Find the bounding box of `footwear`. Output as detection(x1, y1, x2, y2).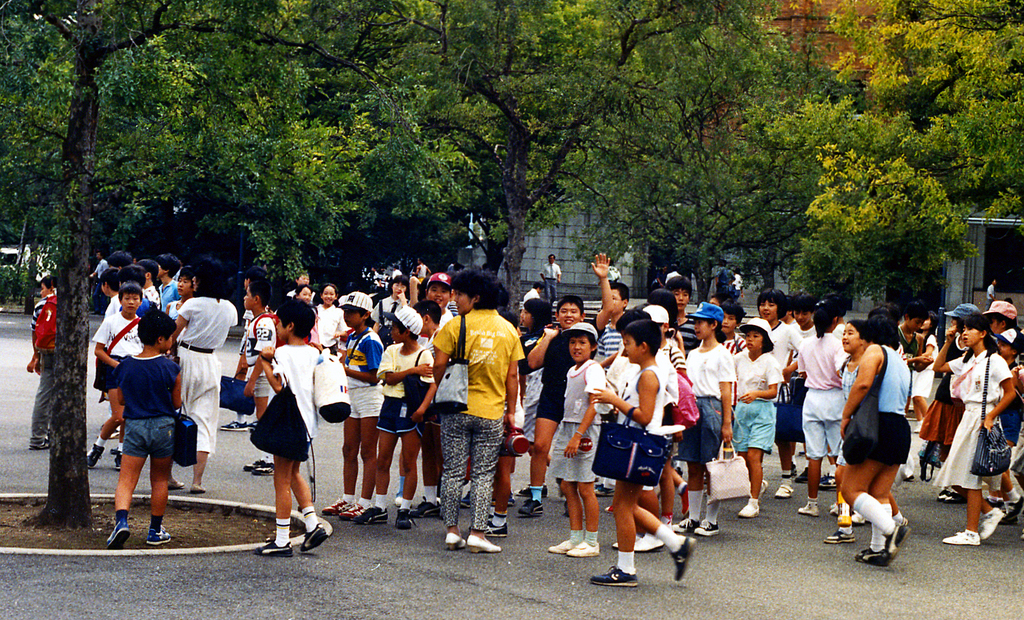
detection(220, 415, 250, 437).
